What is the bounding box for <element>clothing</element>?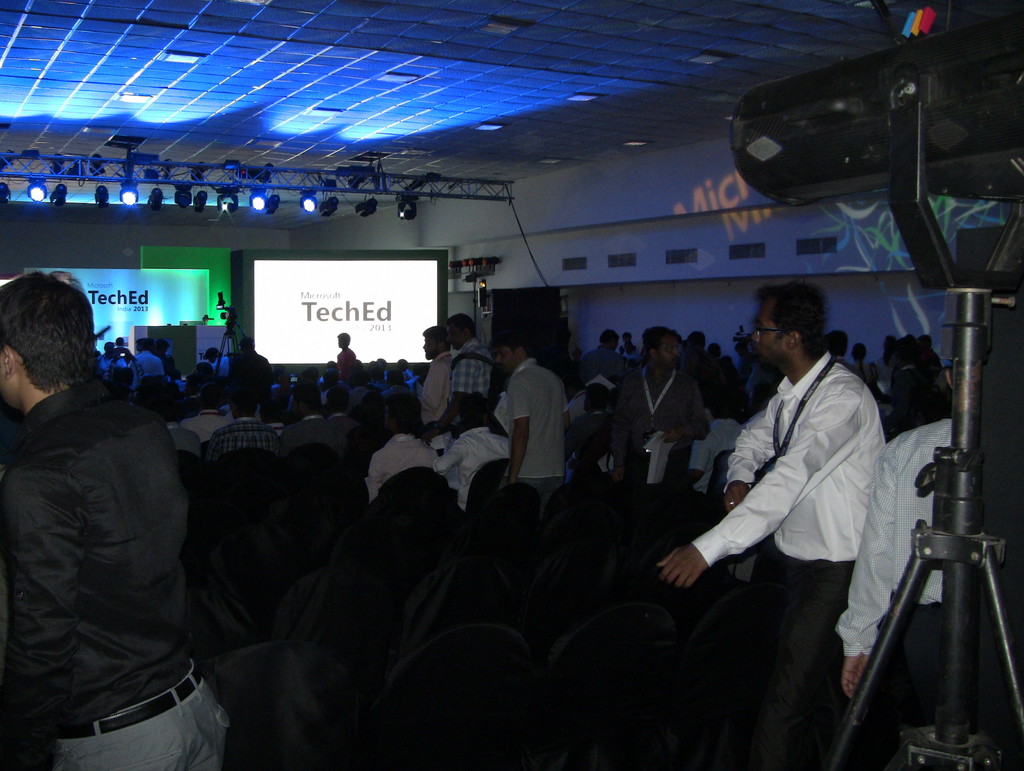
crop(366, 433, 435, 501).
